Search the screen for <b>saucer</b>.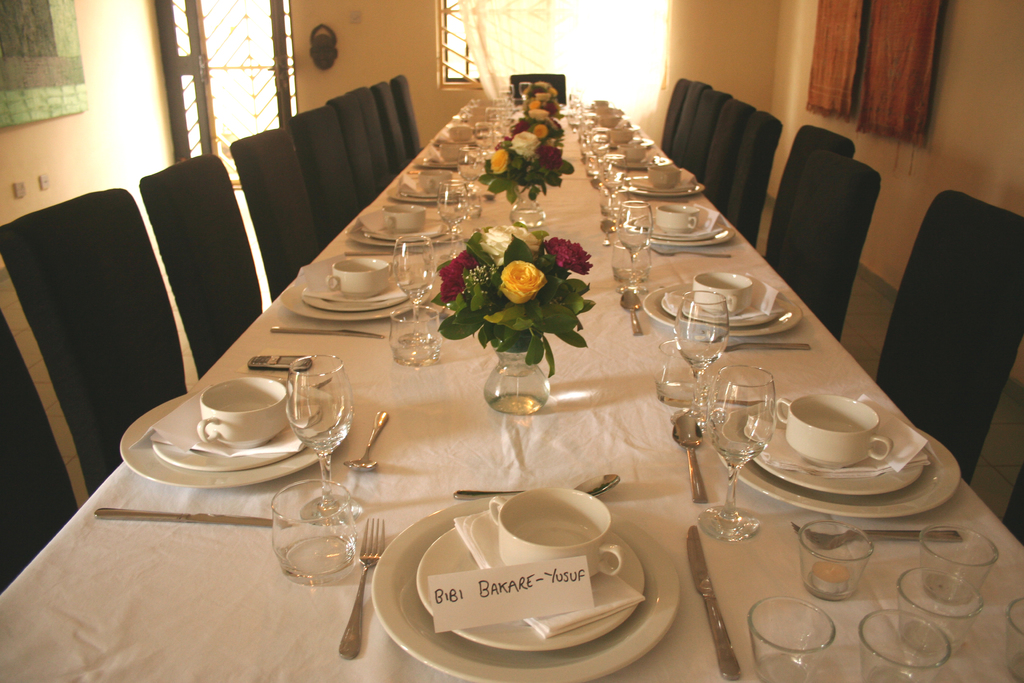
Found at [left=410, top=512, right=650, bottom=653].
